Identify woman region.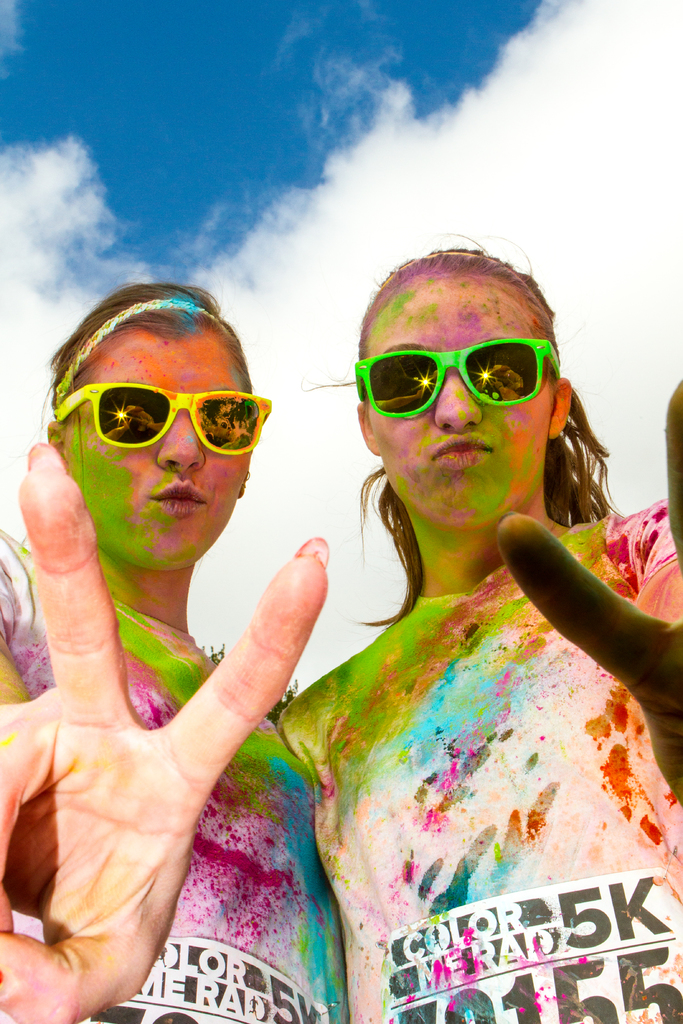
Region: 222 180 682 1000.
